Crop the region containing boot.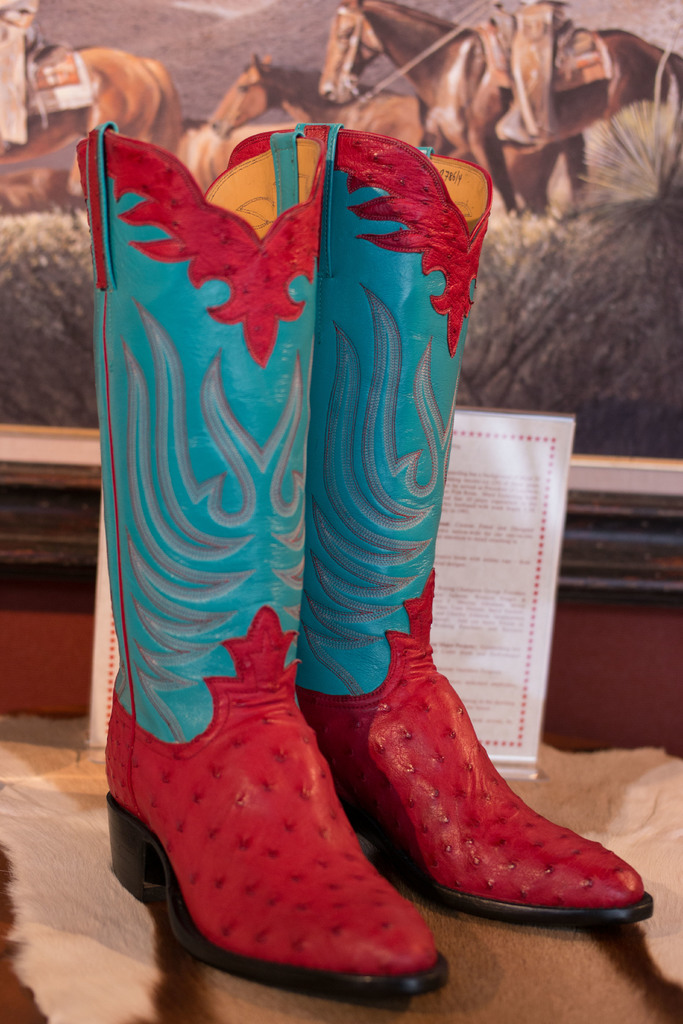
Crop region: (74,124,451,998).
